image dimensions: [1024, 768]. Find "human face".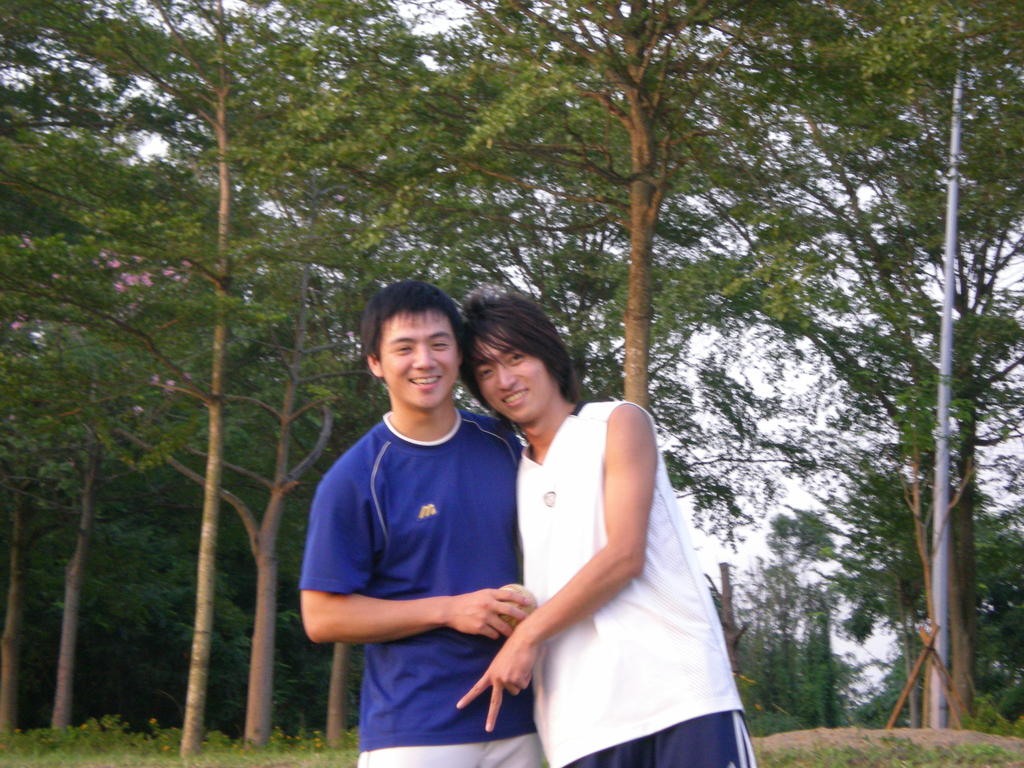
[left=383, top=311, right=460, bottom=410].
